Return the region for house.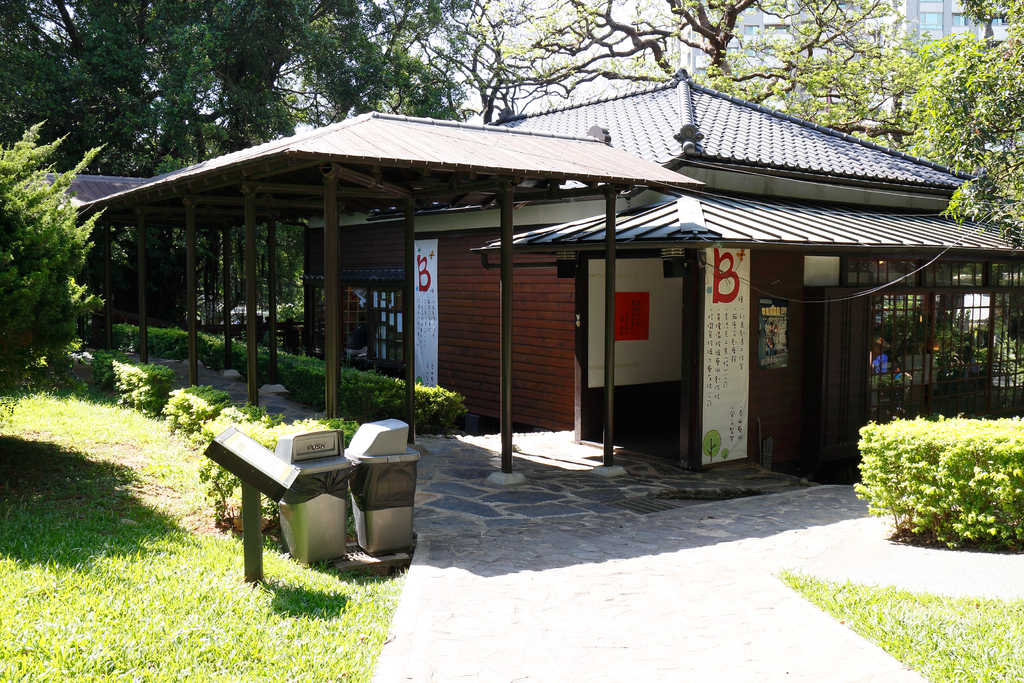
[left=292, top=77, right=1023, bottom=459].
